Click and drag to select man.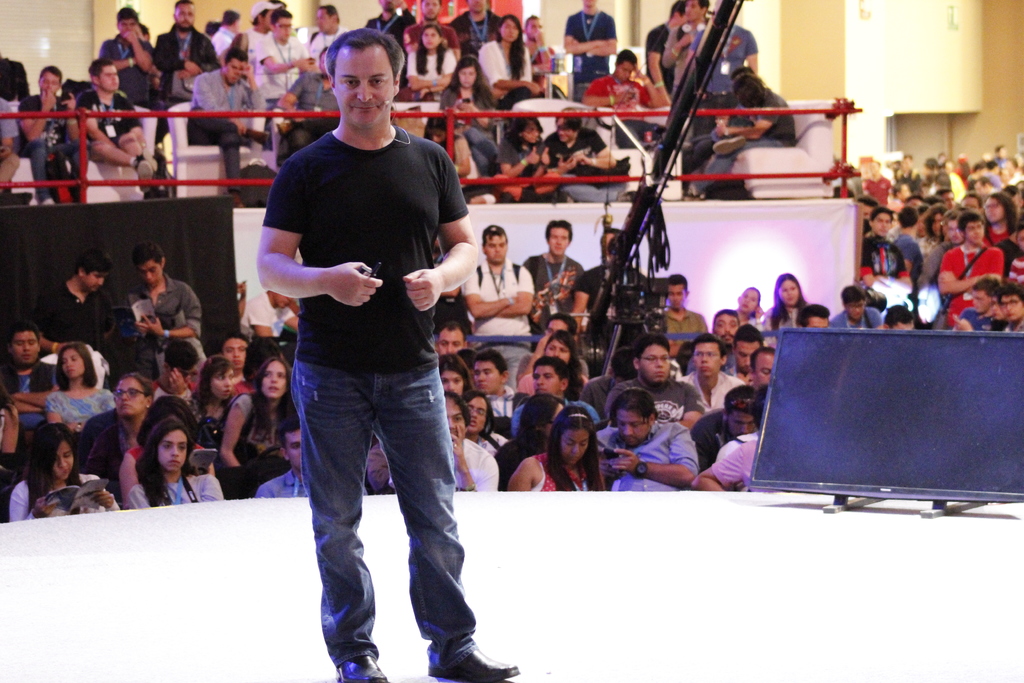
Selection: {"left": 435, "top": 322, "right": 468, "bottom": 353}.
